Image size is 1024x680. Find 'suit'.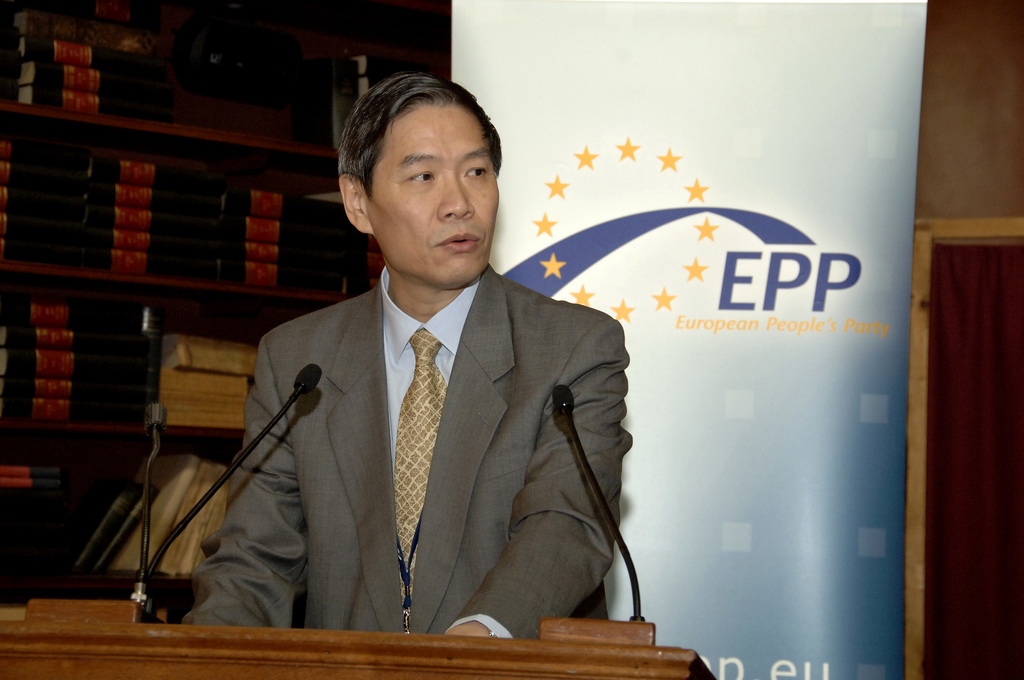
[left=258, top=282, right=663, bottom=651].
